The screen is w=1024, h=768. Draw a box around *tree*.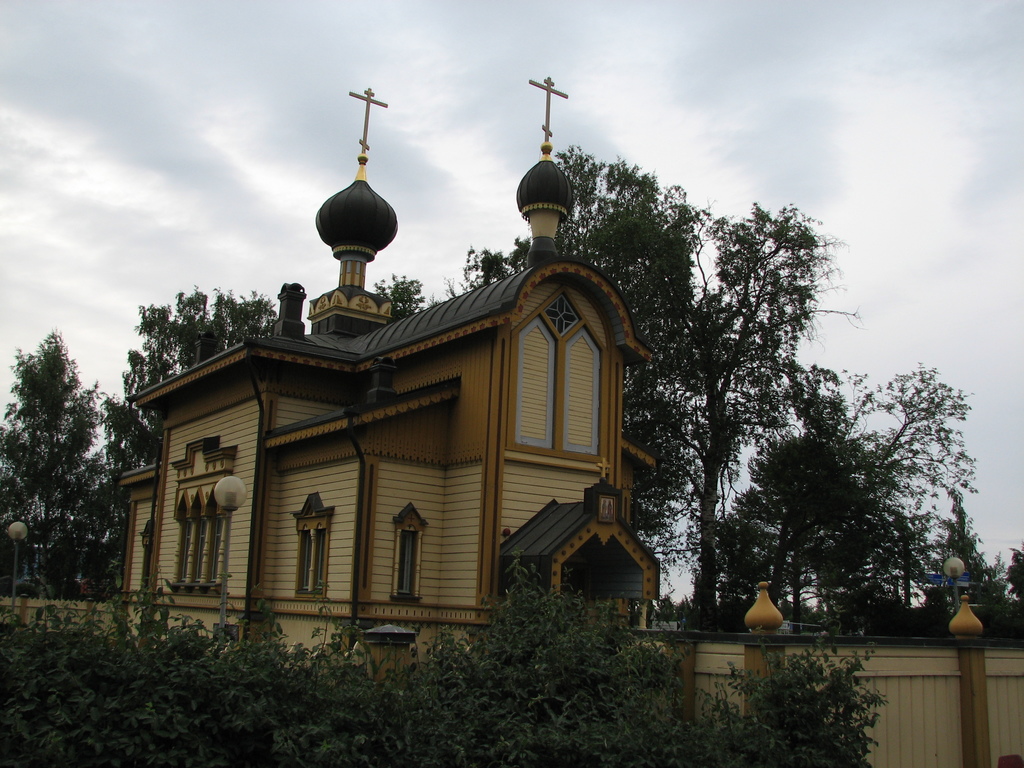
(112, 291, 285, 463).
